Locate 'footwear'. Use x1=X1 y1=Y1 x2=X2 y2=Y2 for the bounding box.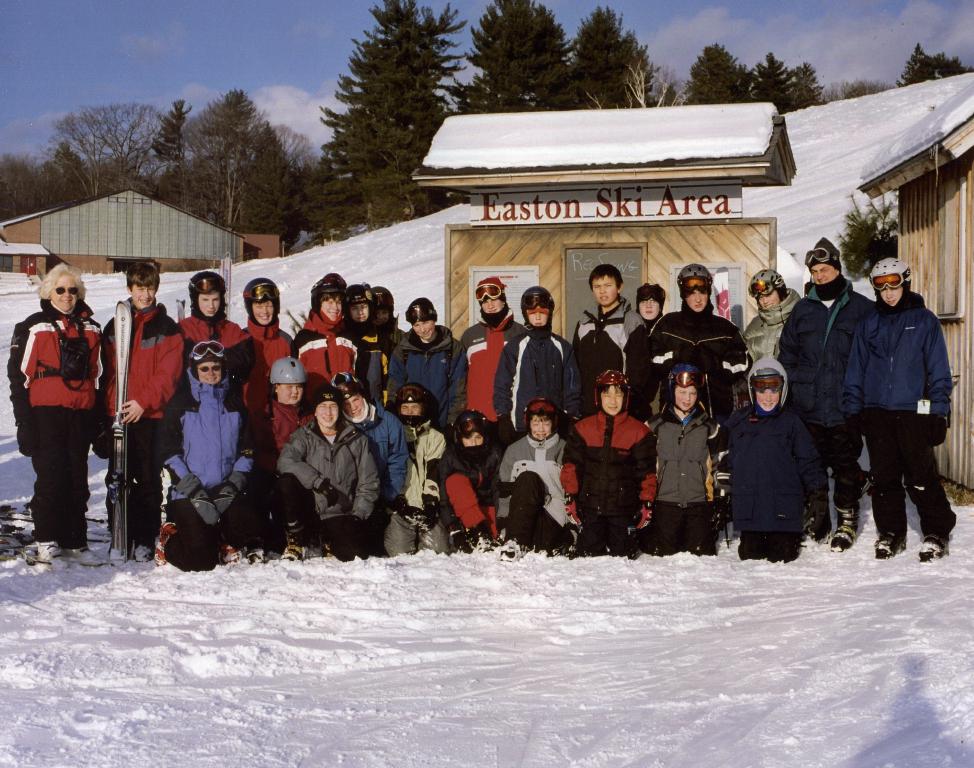
x1=828 y1=501 x2=863 y2=557.
